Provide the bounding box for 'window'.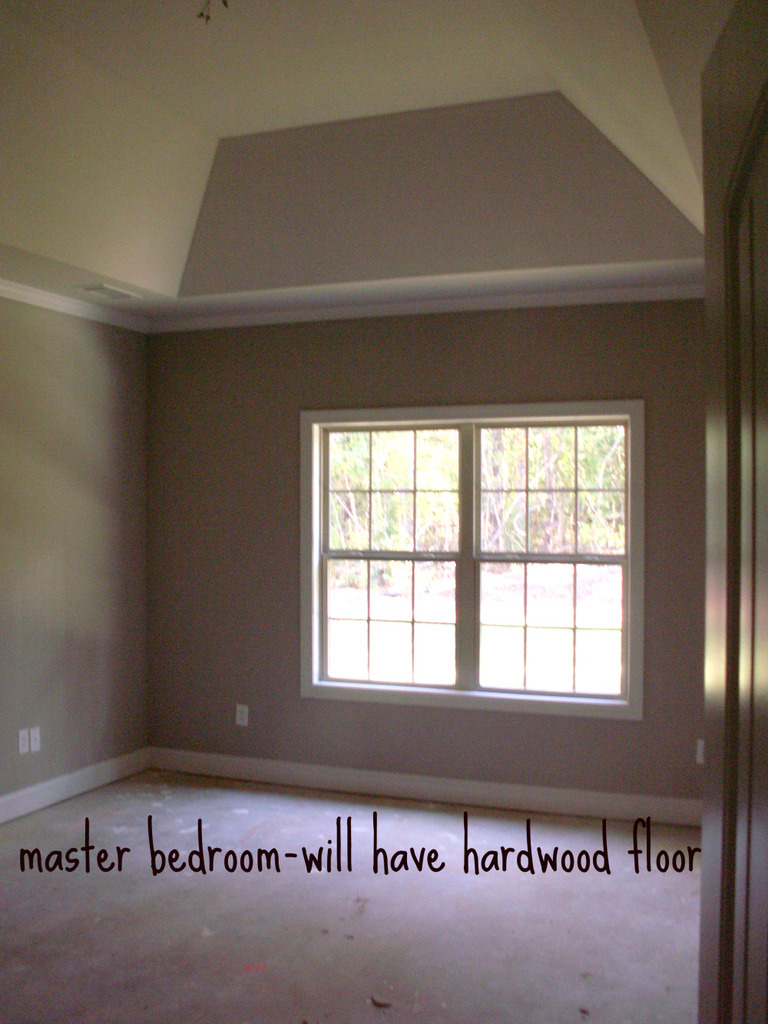
<bbox>310, 429, 627, 704</bbox>.
